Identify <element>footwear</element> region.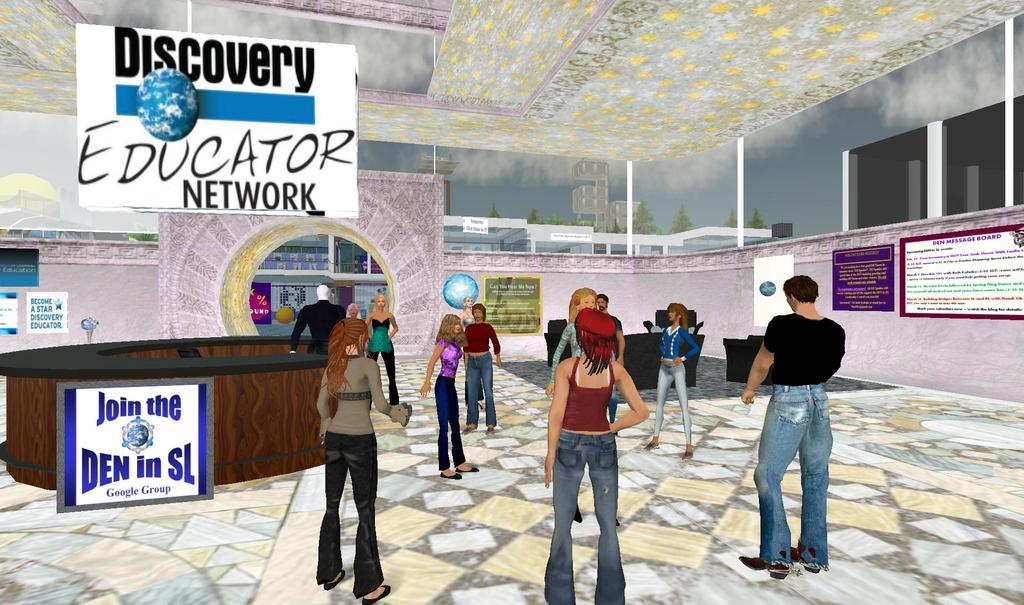
Region: l=462, t=428, r=467, b=434.
